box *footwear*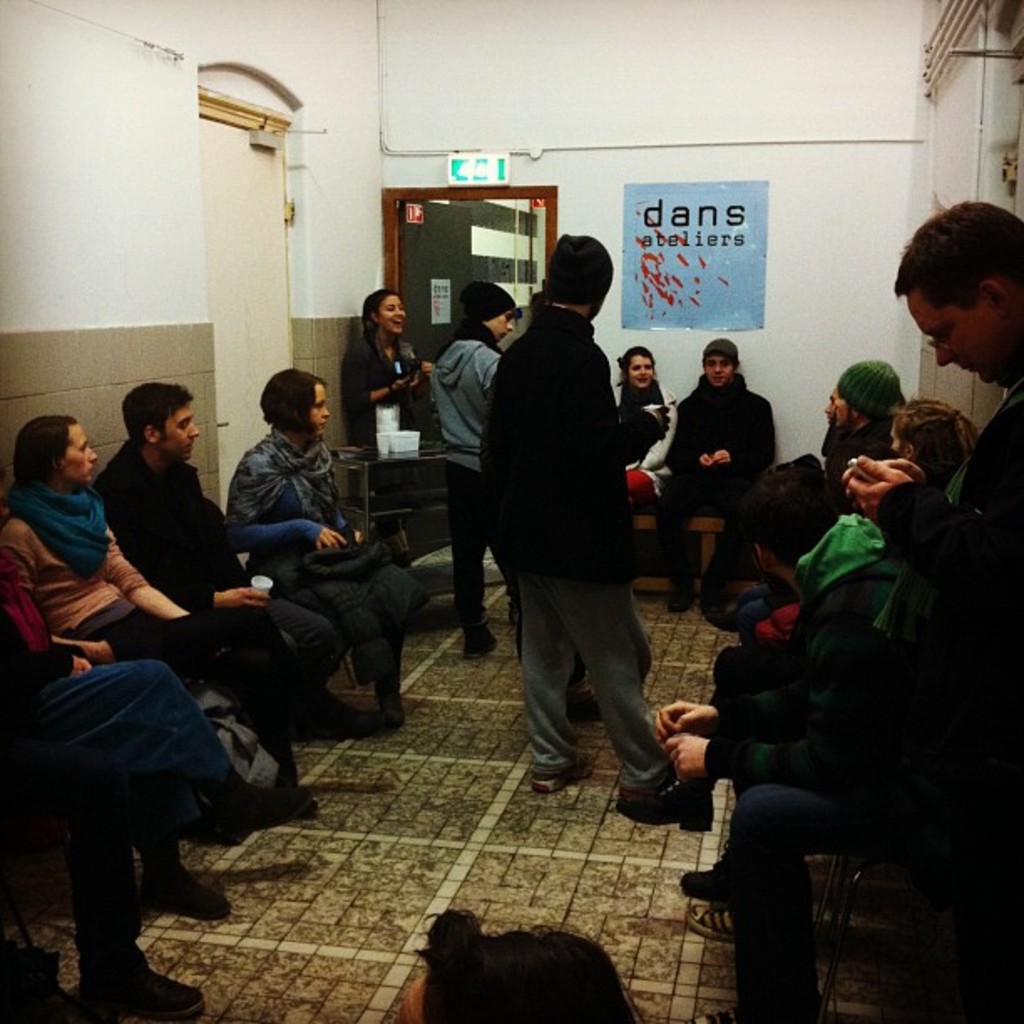
<bbox>84, 949, 206, 1022</bbox>
